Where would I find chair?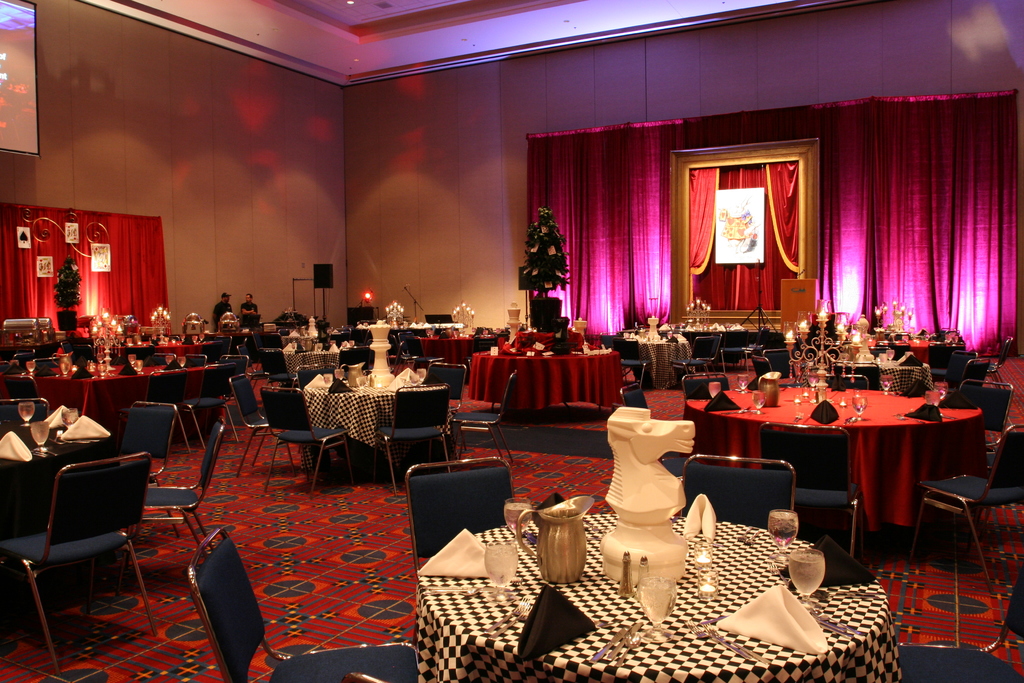
At 262, 383, 356, 498.
